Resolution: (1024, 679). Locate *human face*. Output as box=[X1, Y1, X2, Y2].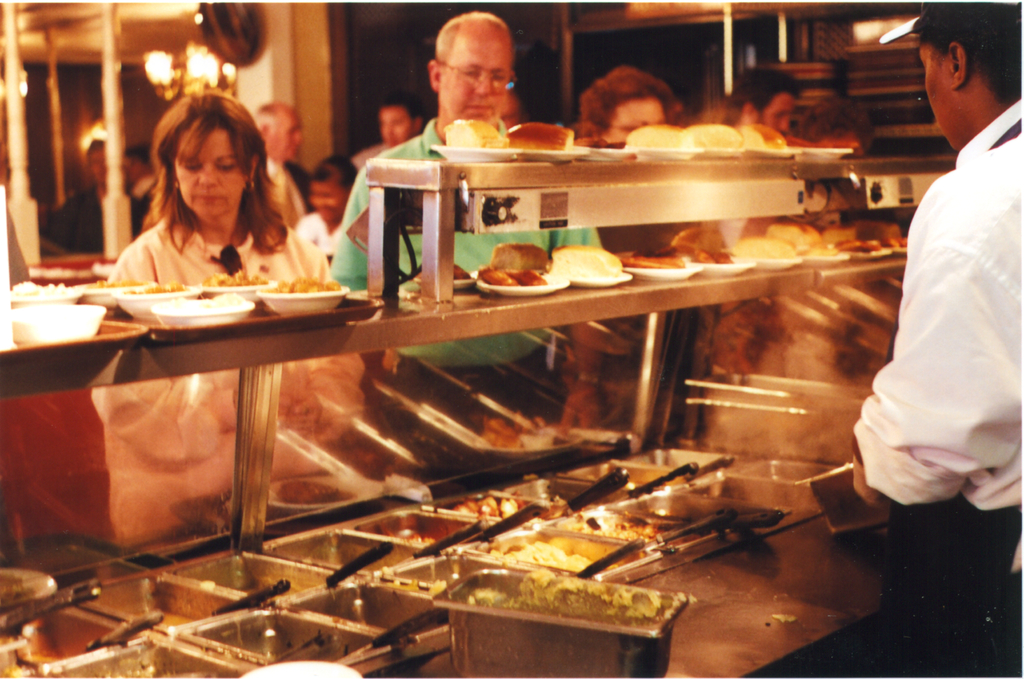
box=[269, 114, 303, 161].
